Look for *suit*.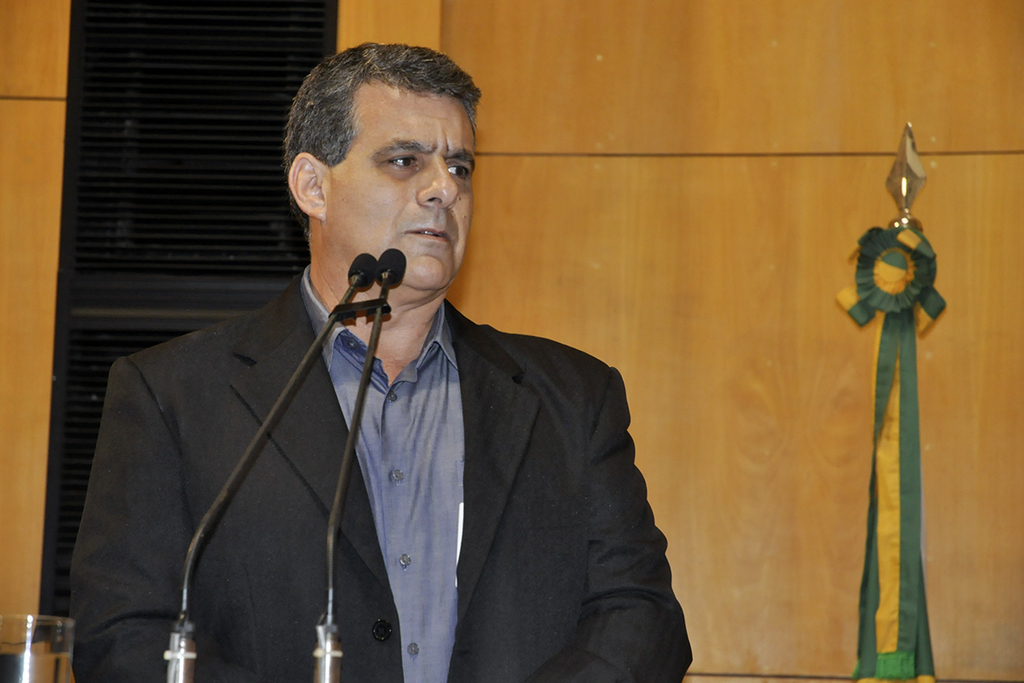
Found: detection(79, 211, 662, 673).
